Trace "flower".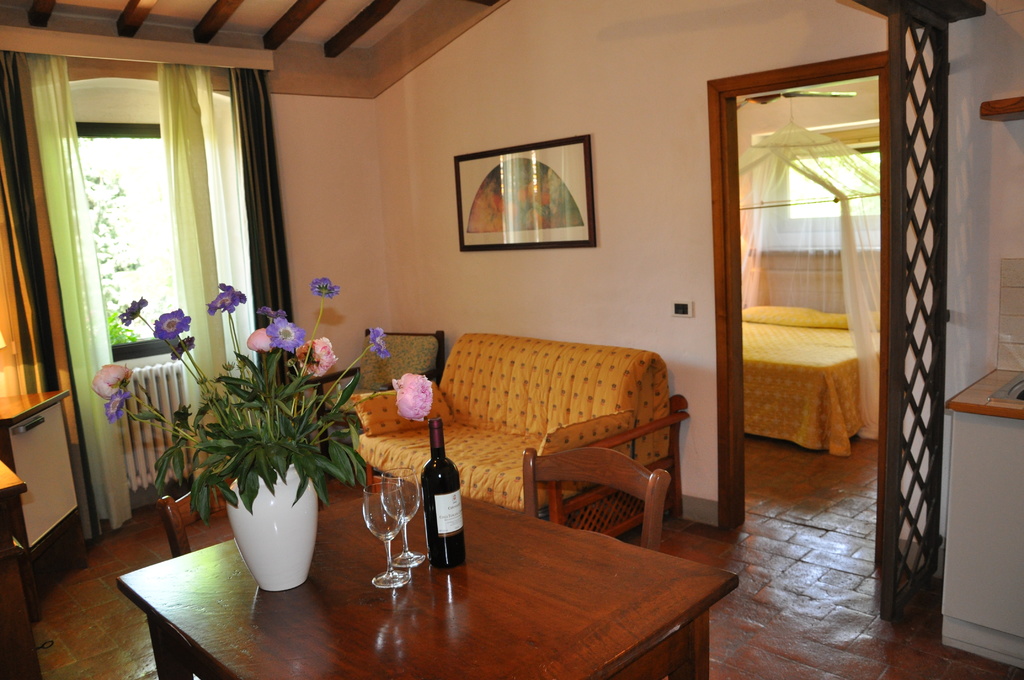
Traced to x1=250 y1=328 x2=273 y2=352.
